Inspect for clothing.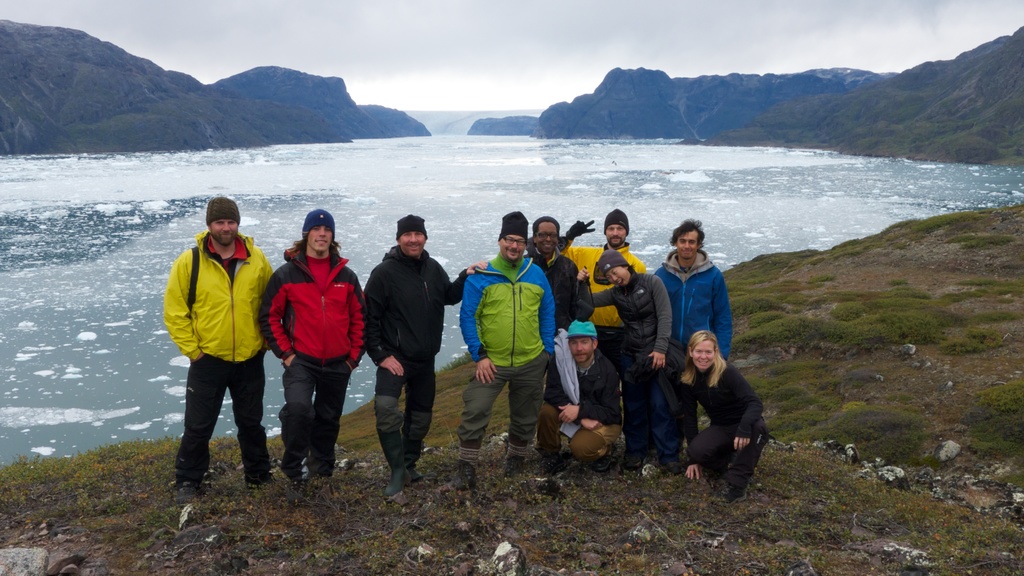
Inspection: {"x1": 564, "y1": 243, "x2": 653, "y2": 364}.
